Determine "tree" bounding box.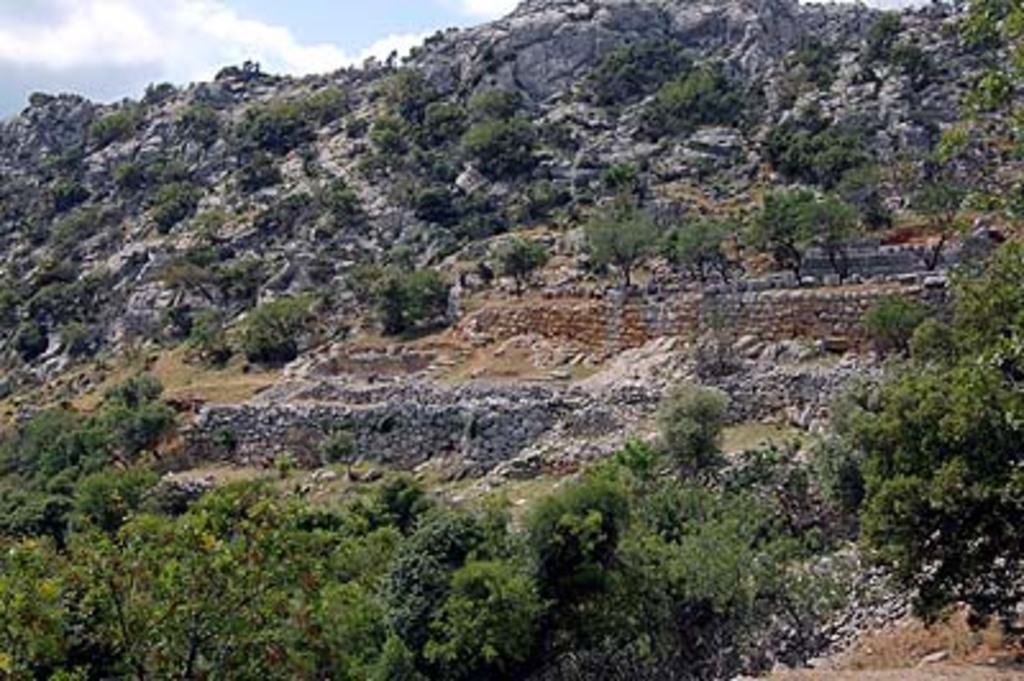
Determined: 855,10,904,61.
